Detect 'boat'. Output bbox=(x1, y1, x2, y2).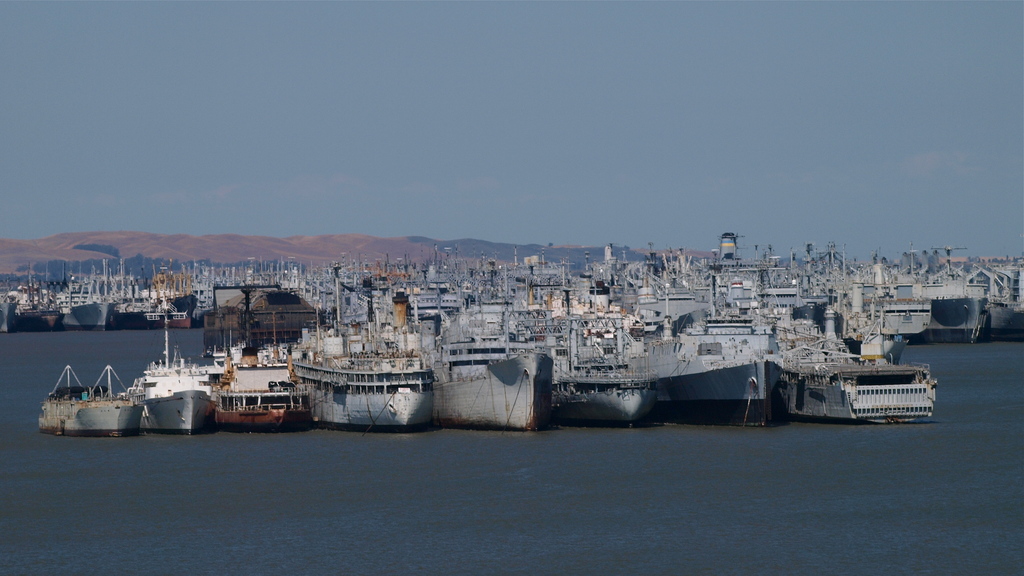
bbox=(657, 285, 787, 429).
